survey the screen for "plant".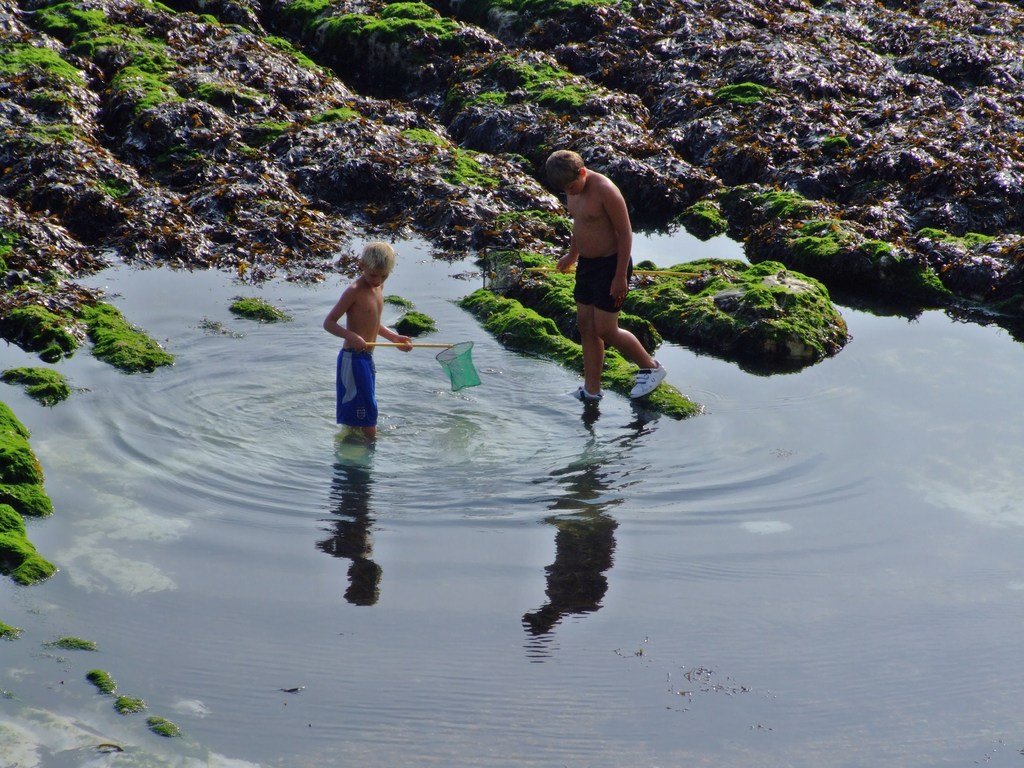
Survey found: bbox=(822, 132, 851, 148).
